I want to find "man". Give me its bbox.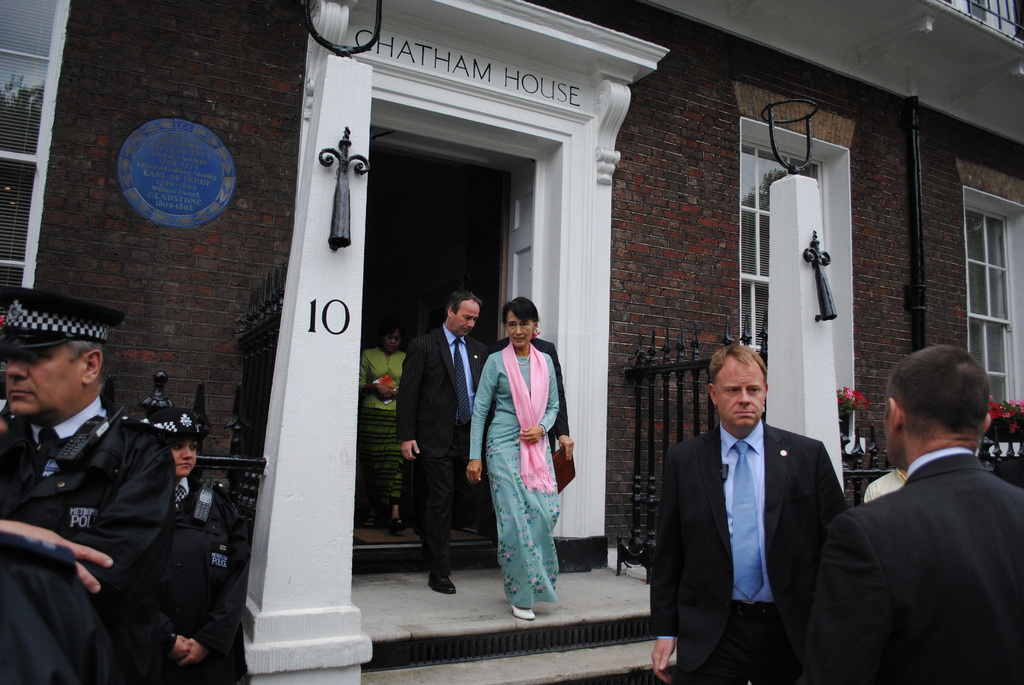
Rect(0, 288, 178, 684).
